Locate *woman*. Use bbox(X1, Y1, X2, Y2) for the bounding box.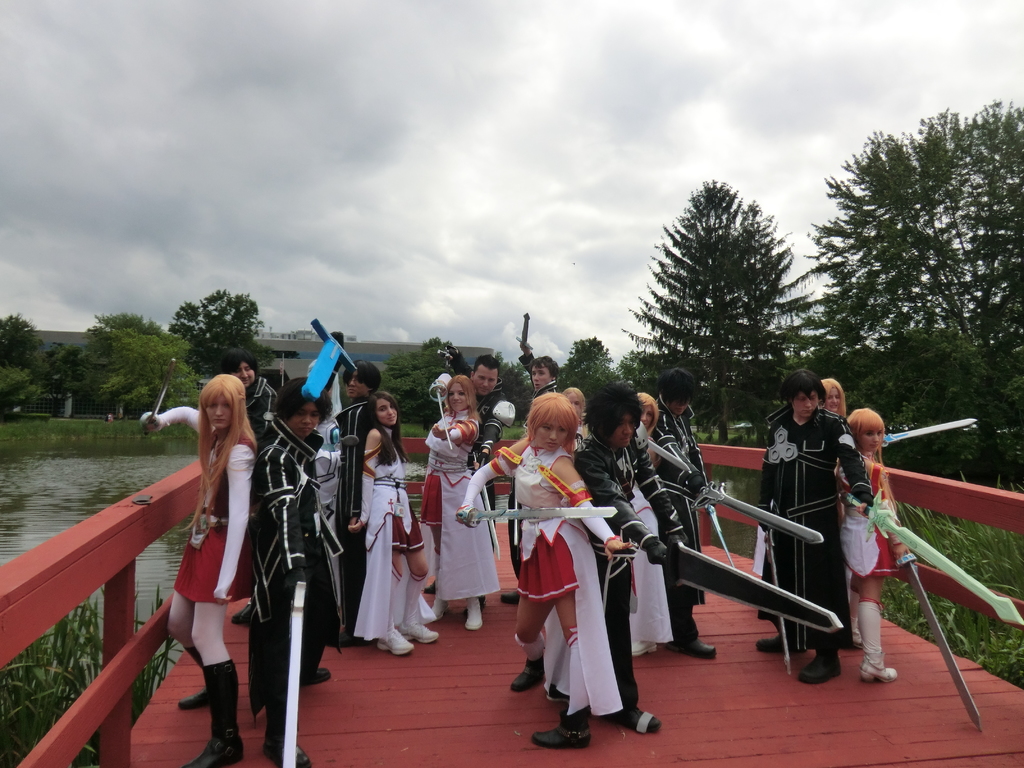
bbox(832, 415, 908, 687).
